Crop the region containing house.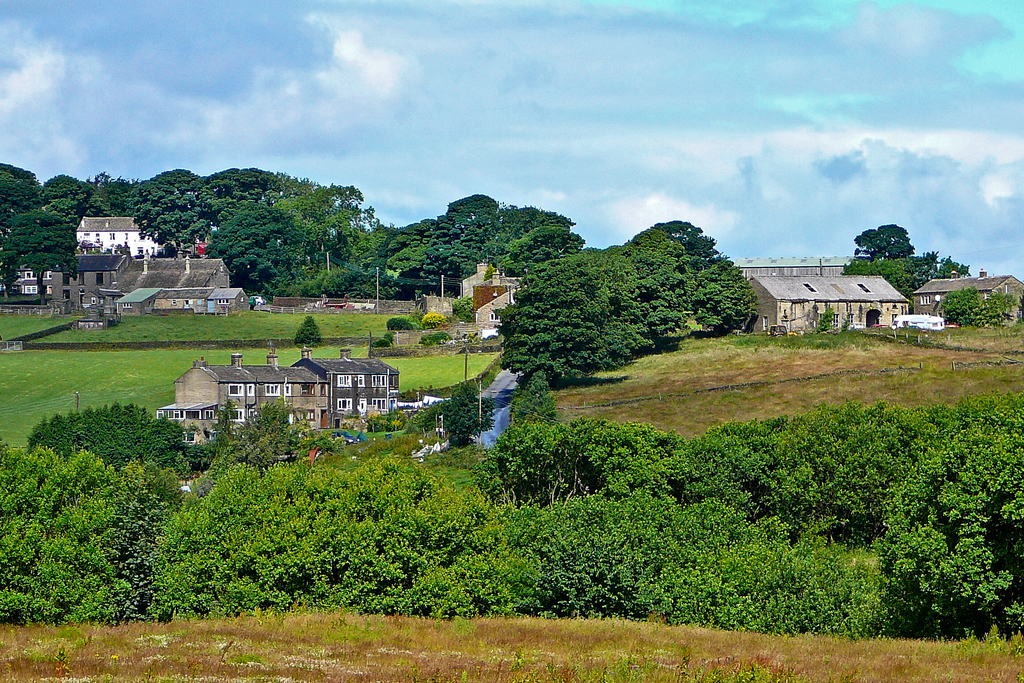
Crop region: region(884, 314, 947, 330).
